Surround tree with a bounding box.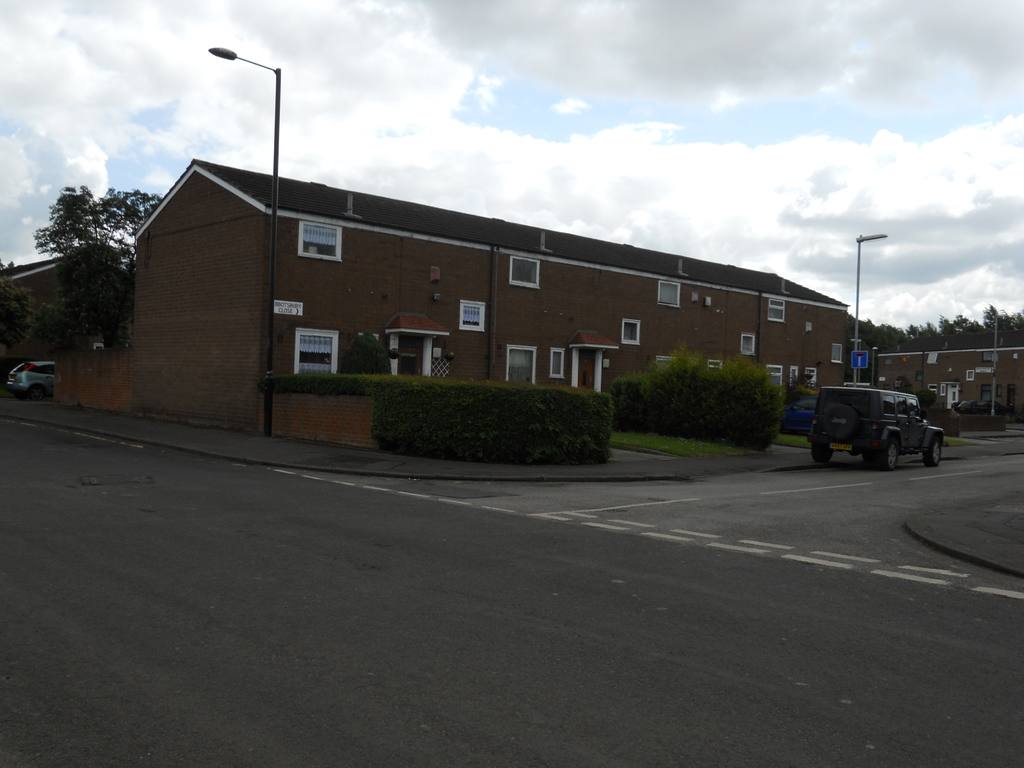
bbox=[0, 266, 42, 353].
